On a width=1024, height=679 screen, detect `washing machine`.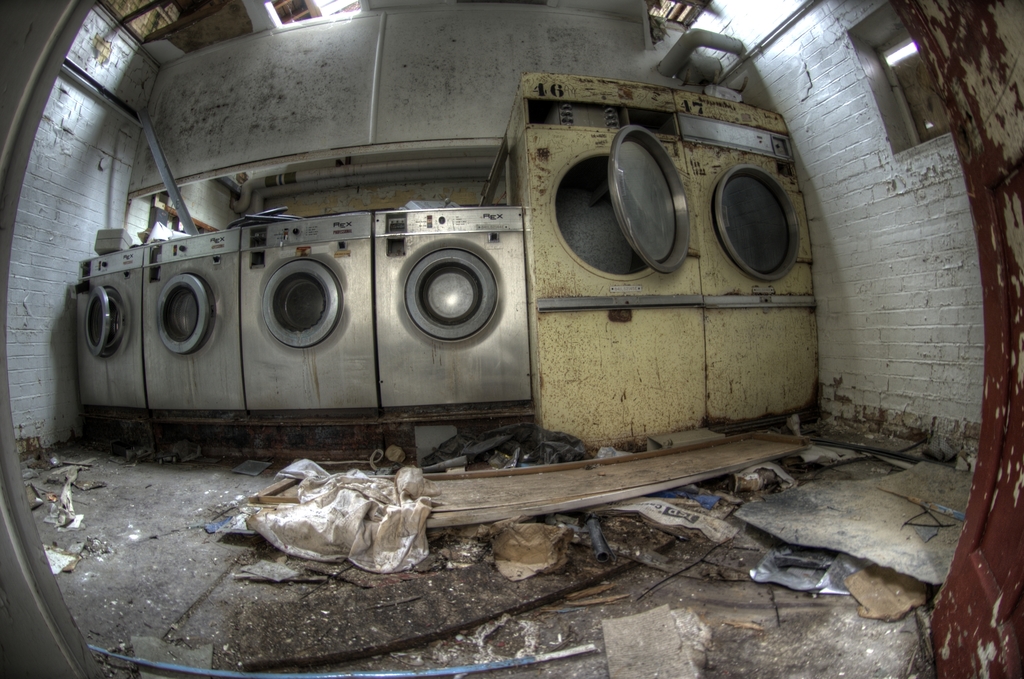
[72, 245, 155, 414].
